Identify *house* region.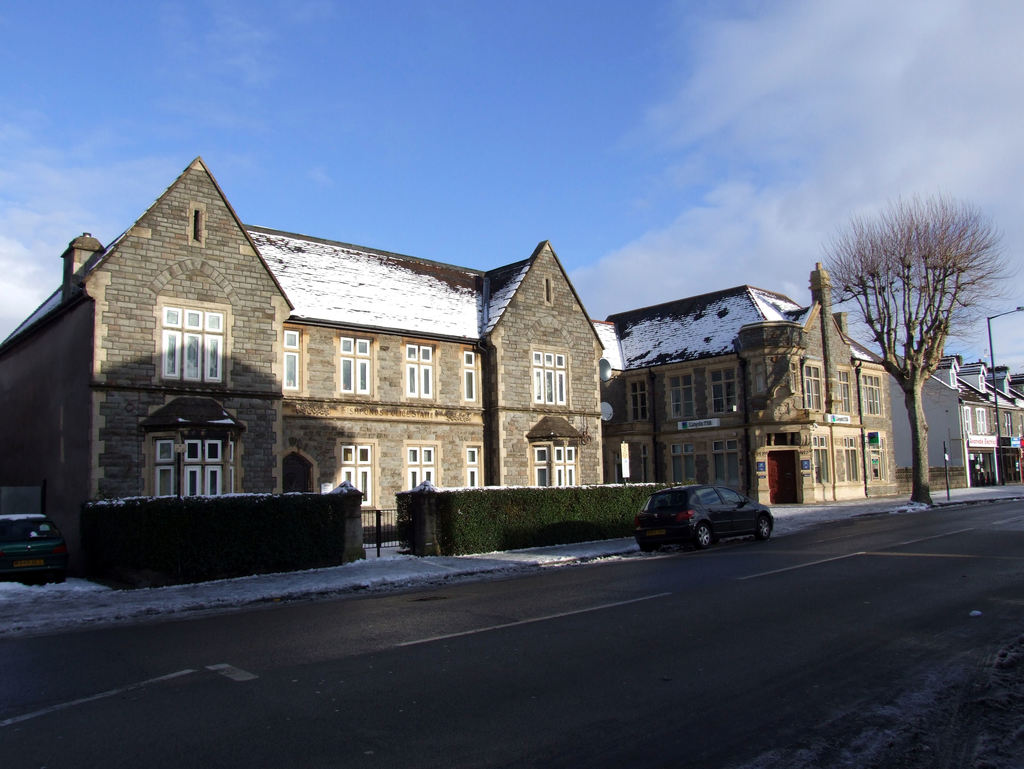
Region: box=[897, 348, 1023, 492].
